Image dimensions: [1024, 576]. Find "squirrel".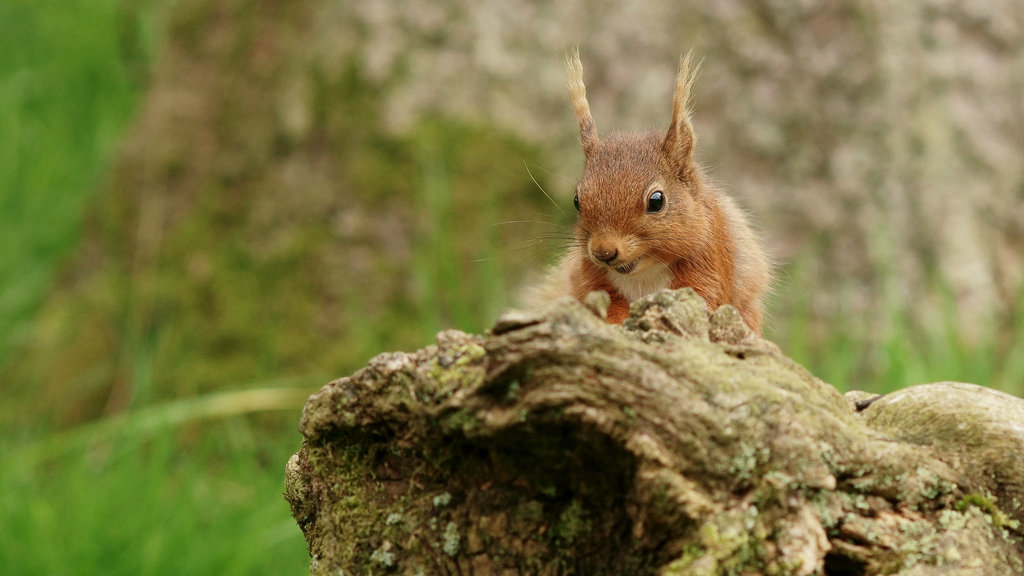
[left=455, top=35, right=803, bottom=382].
